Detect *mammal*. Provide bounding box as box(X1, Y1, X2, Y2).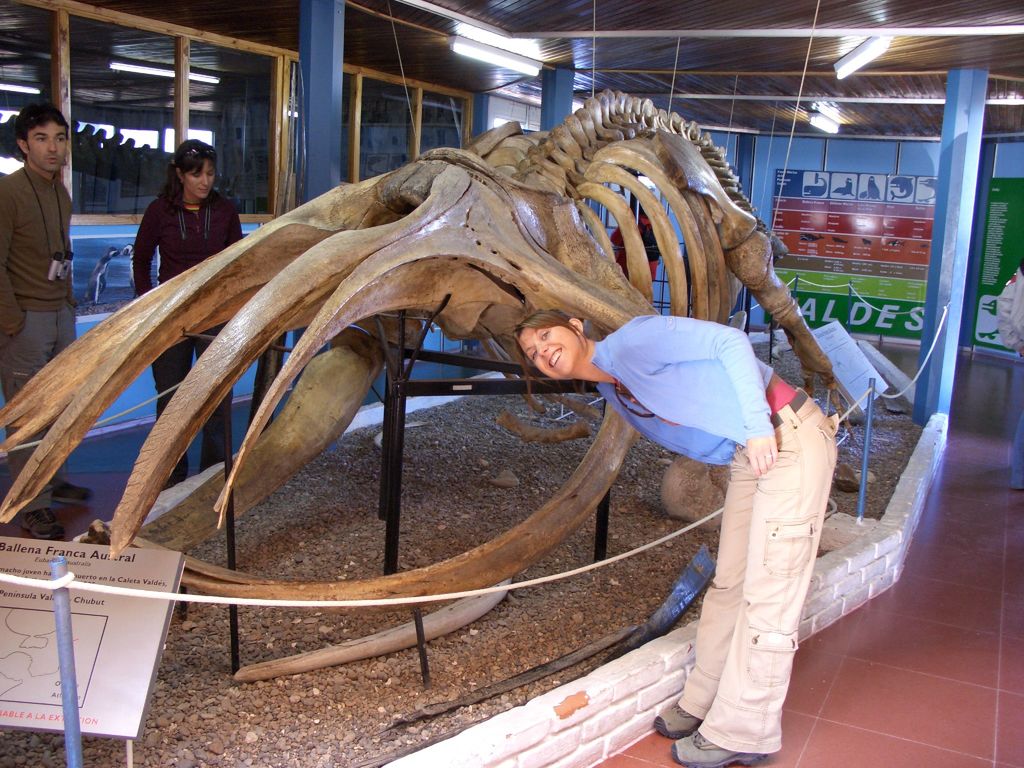
box(133, 135, 244, 491).
